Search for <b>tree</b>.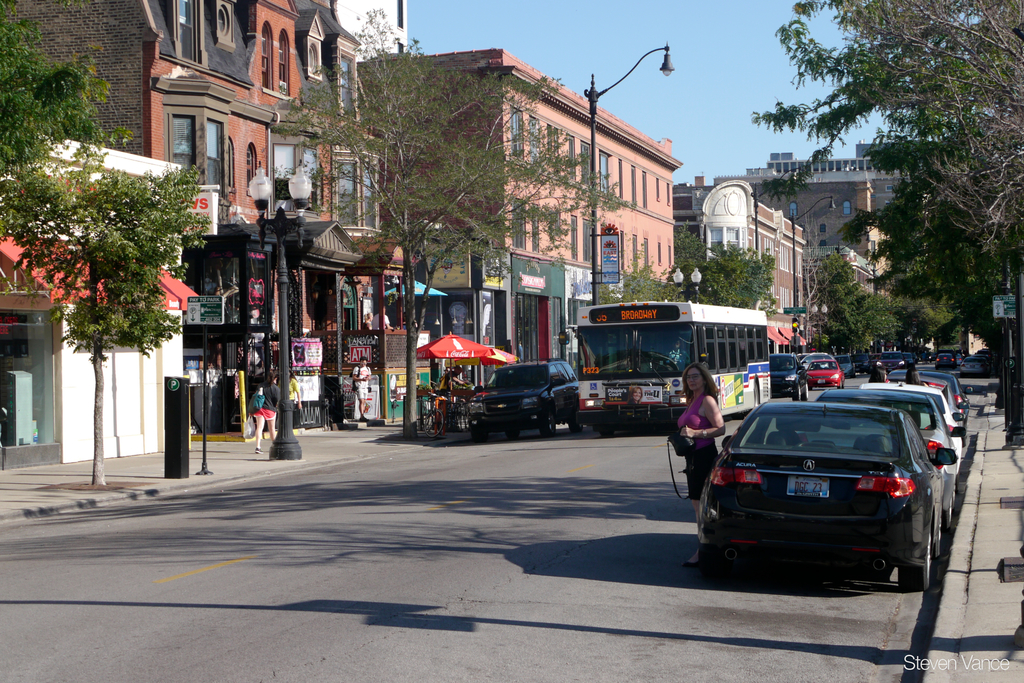
Found at {"x1": 842, "y1": 168, "x2": 965, "y2": 298}.
